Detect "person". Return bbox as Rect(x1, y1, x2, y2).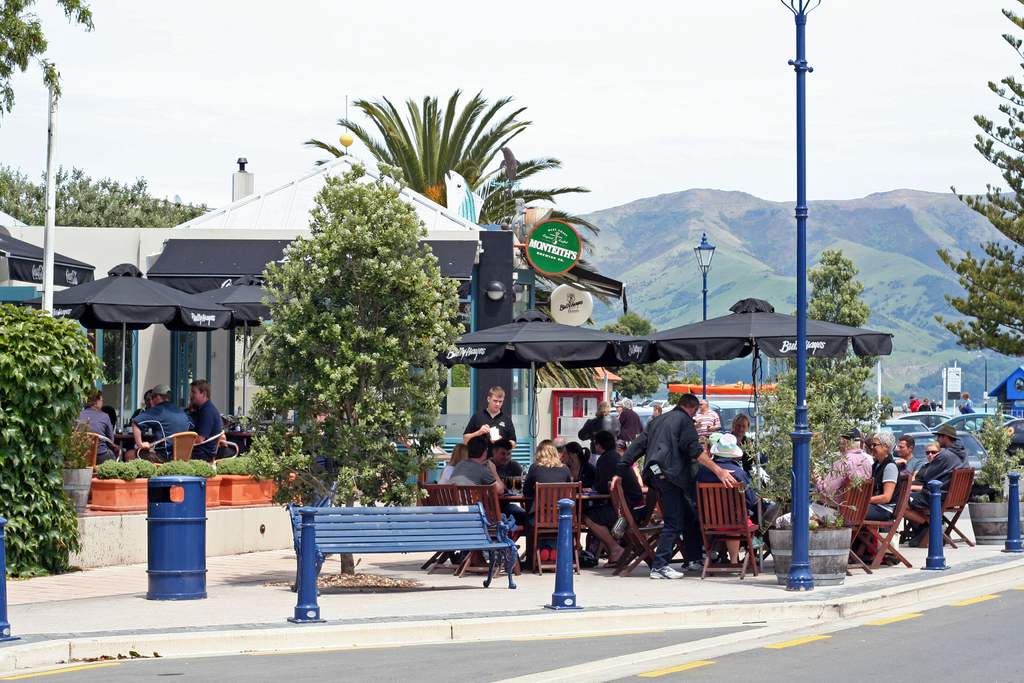
Rect(130, 389, 195, 454).
